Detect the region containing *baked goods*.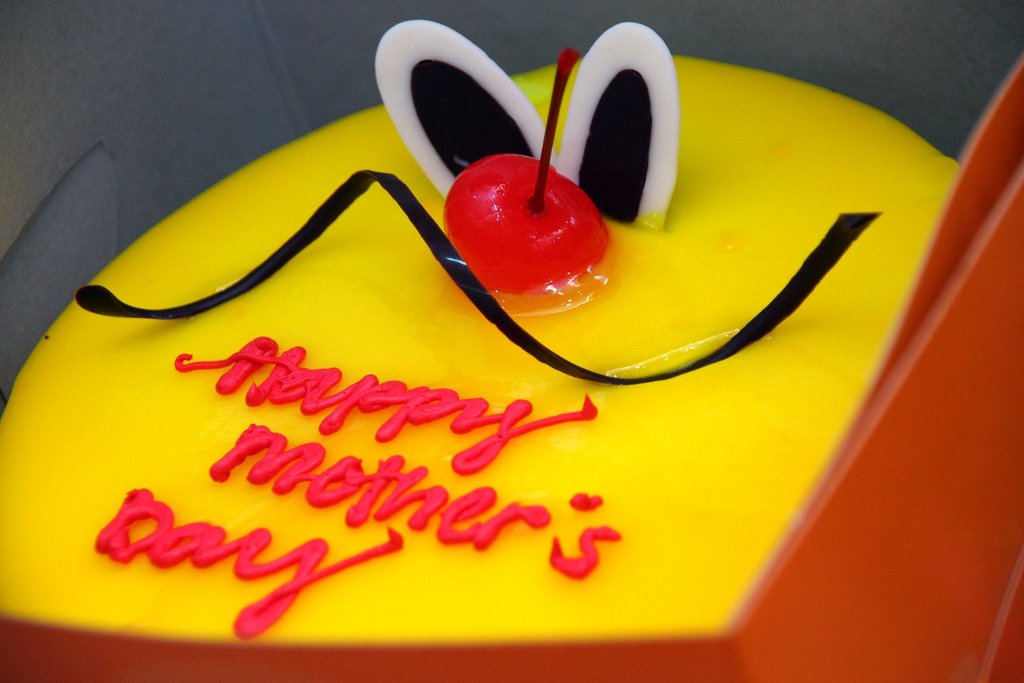
(x1=0, y1=0, x2=895, y2=656).
